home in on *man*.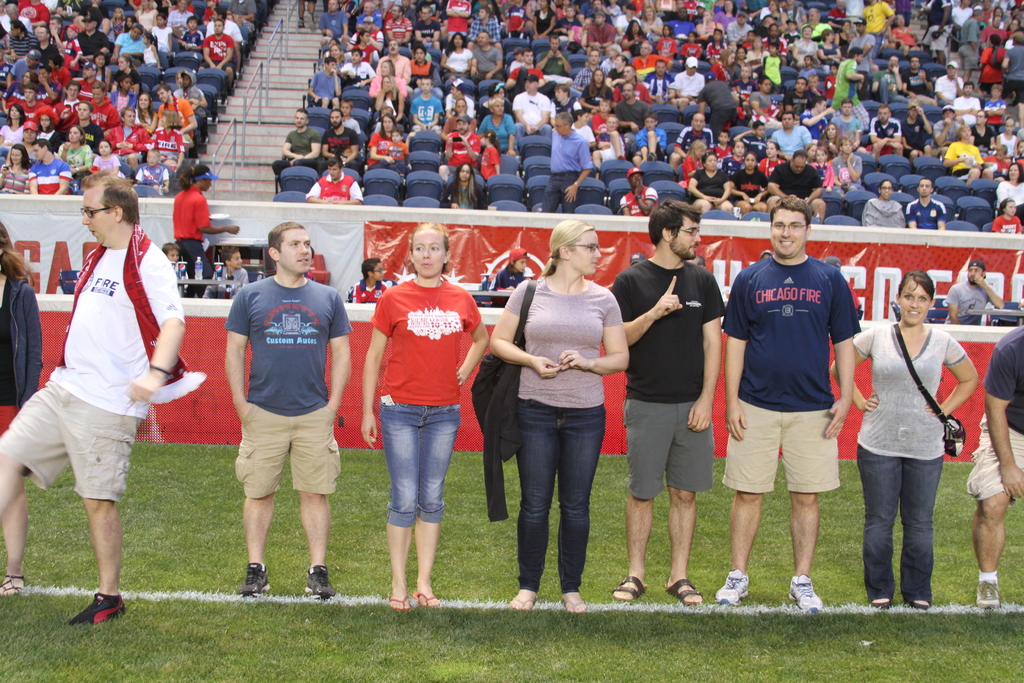
Homed in at 674/56/704/111.
